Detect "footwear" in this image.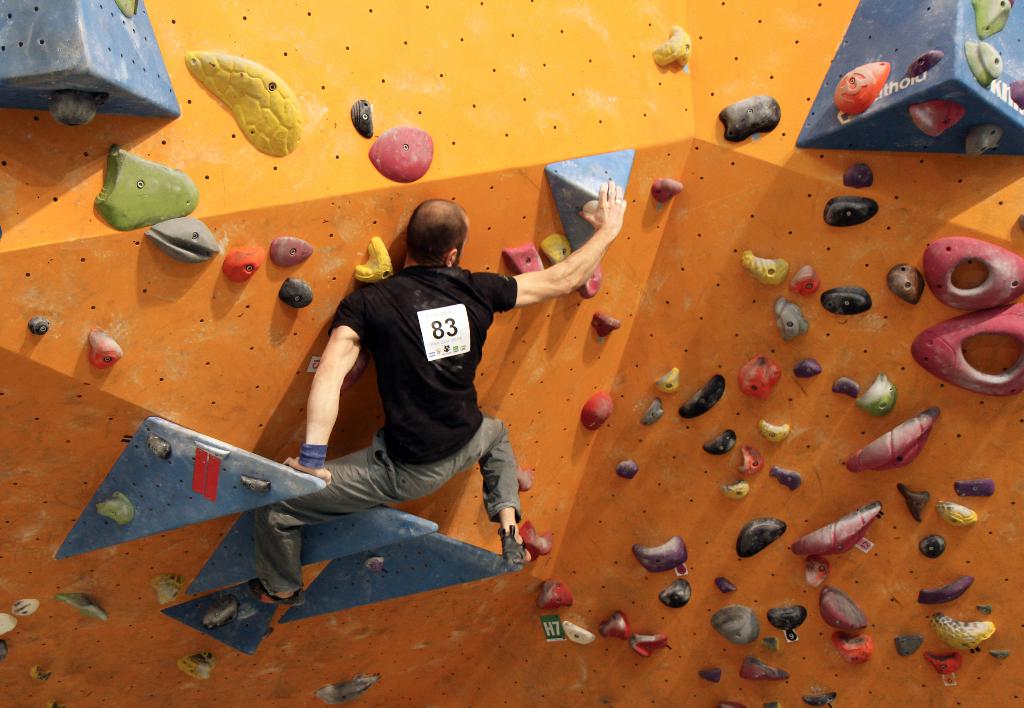
Detection: box(501, 523, 533, 569).
